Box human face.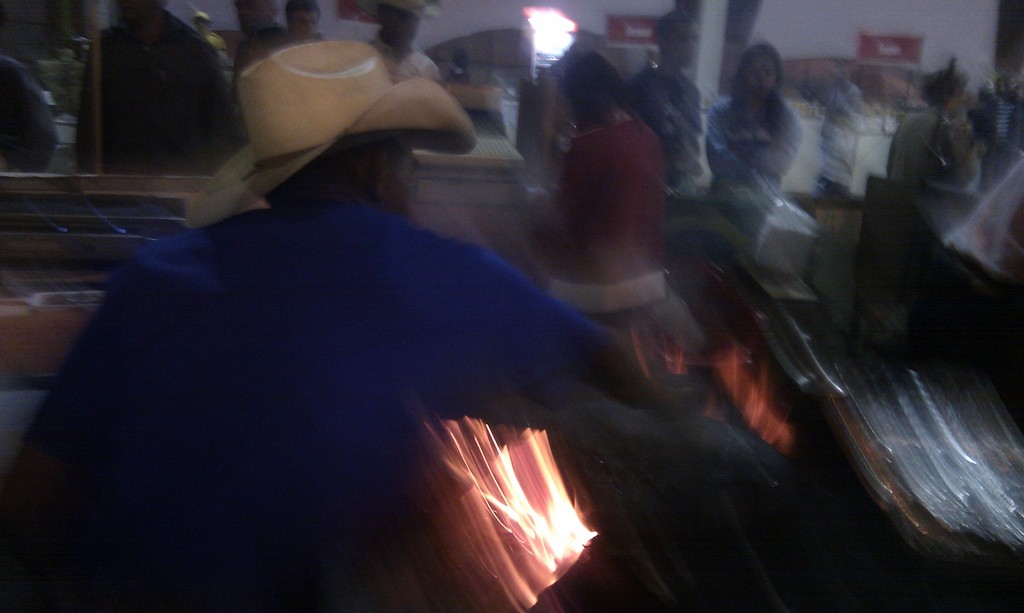
<bbox>748, 60, 780, 100</bbox>.
